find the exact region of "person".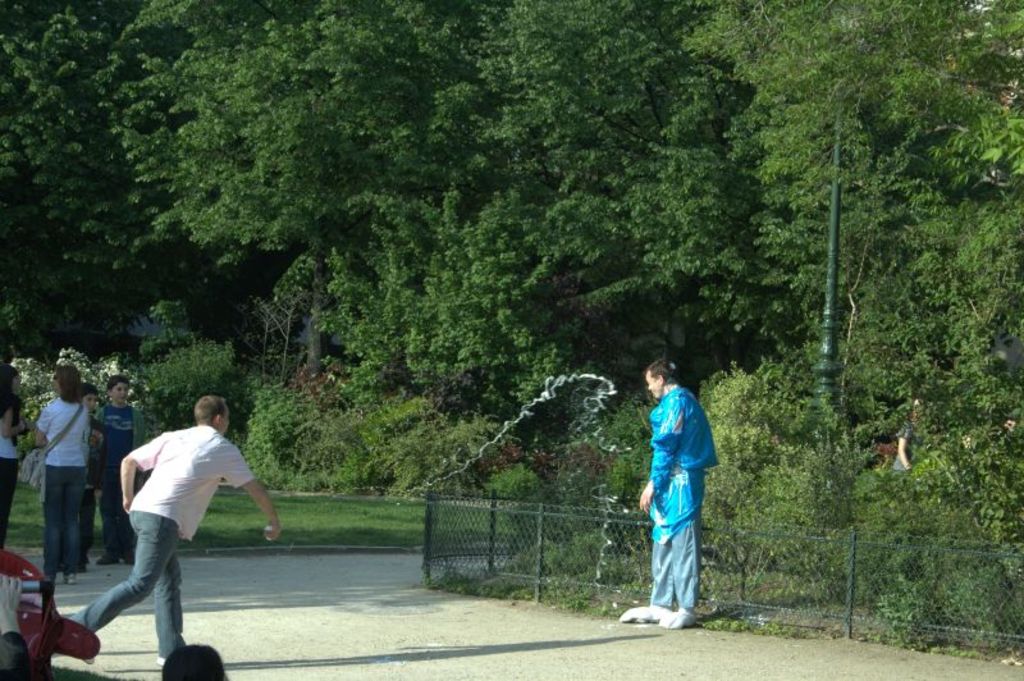
Exact region: 155, 644, 230, 680.
